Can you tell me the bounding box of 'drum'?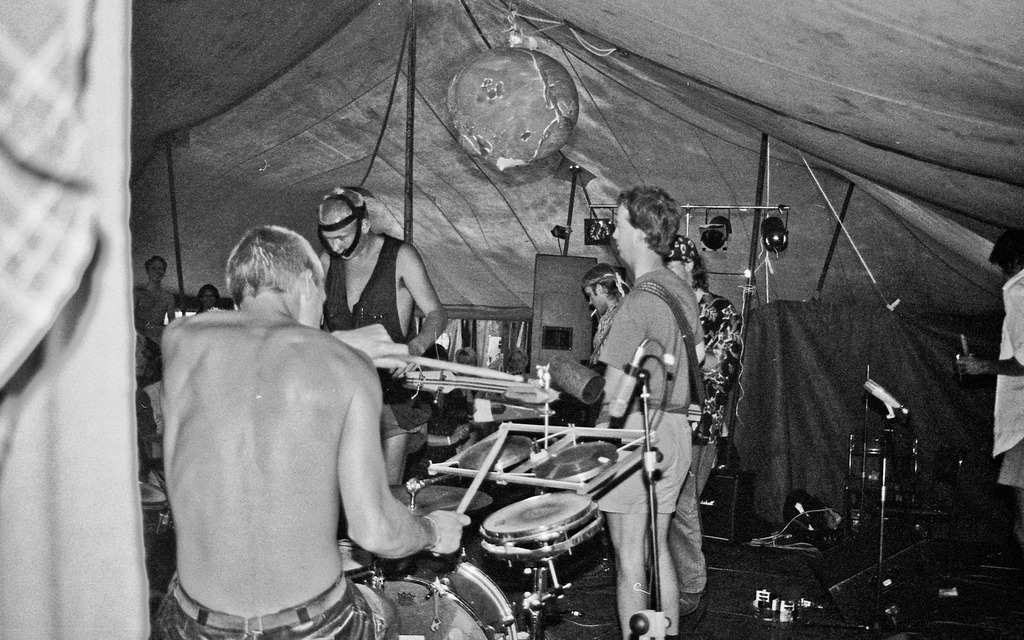
(x1=345, y1=554, x2=520, y2=639).
